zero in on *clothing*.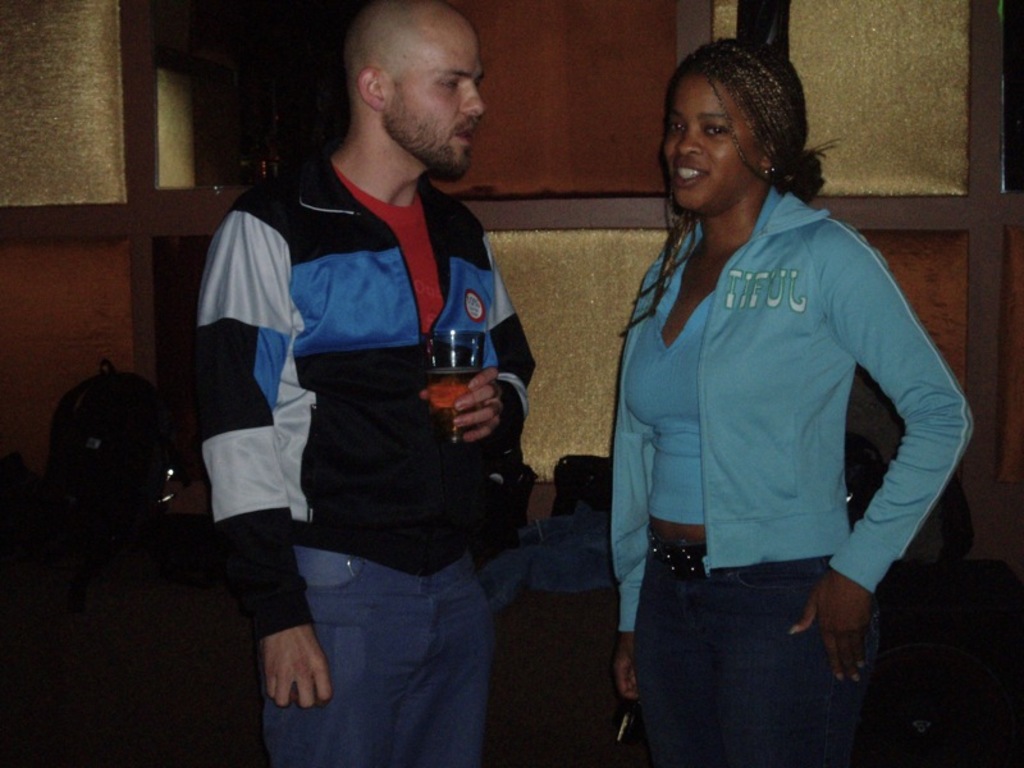
Zeroed in: rect(611, 187, 975, 767).
